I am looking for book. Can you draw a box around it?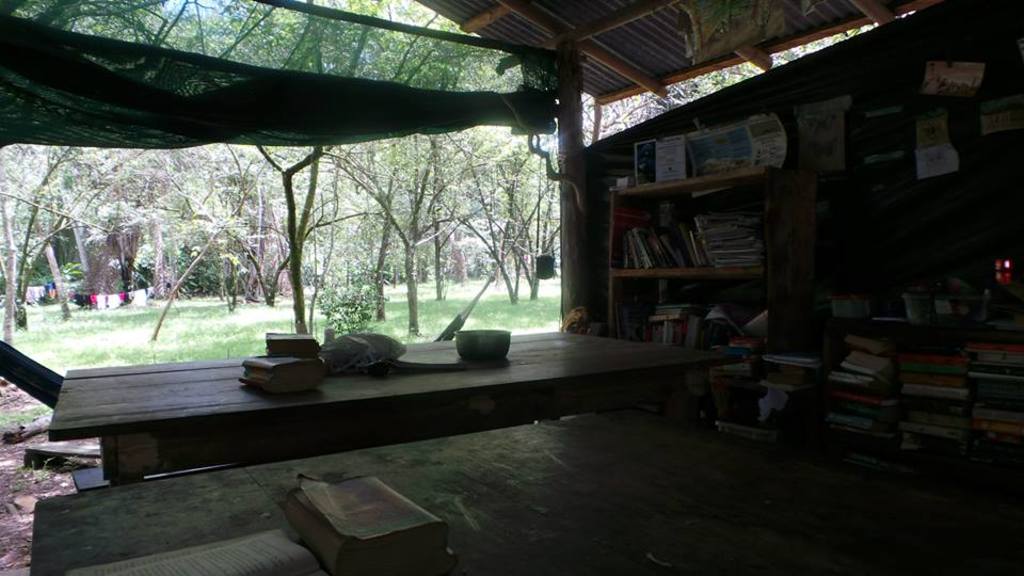
Sure, the bounding box is [277,477,451,575].
